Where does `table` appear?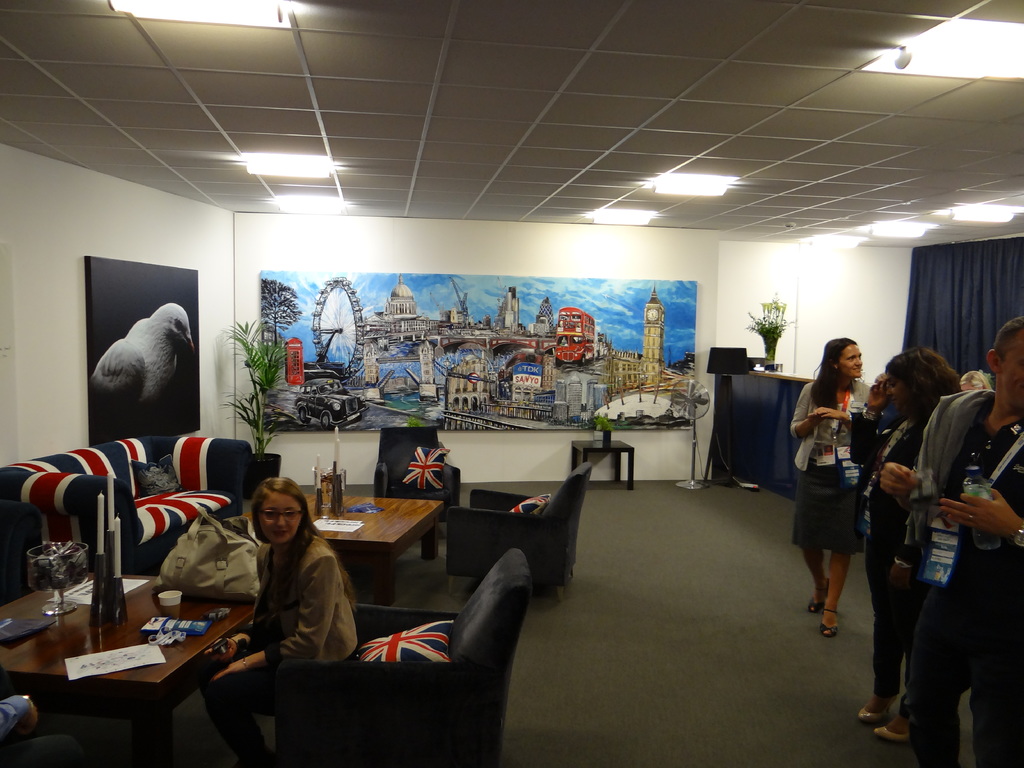
Appears at bbox=[9, 572, 268, 748].
